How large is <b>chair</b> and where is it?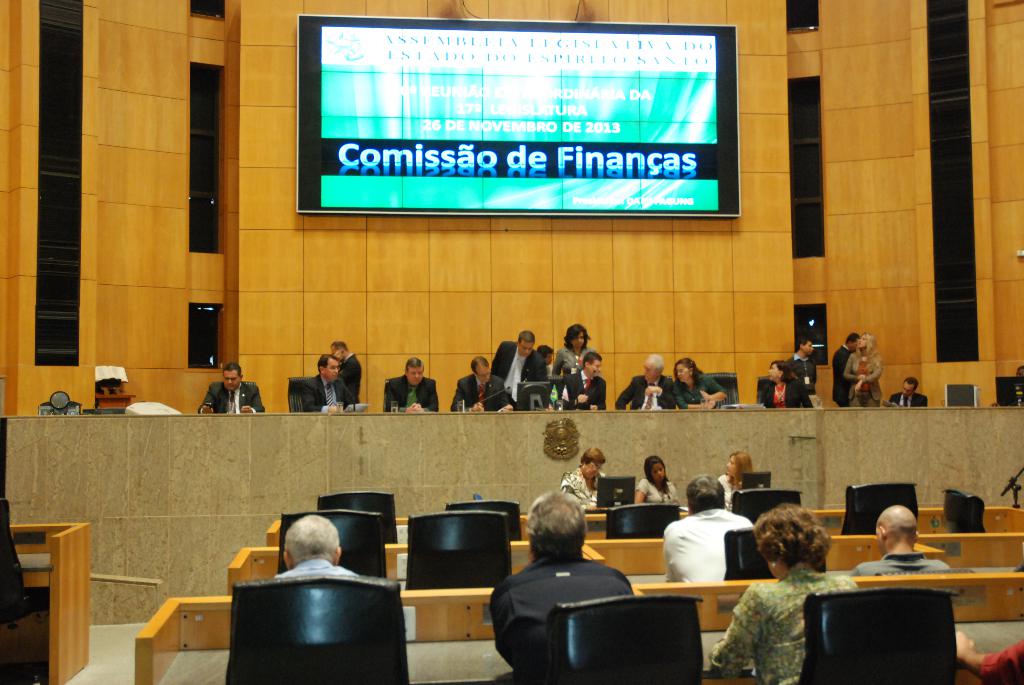
Bounding box: 0 500 50 622.
